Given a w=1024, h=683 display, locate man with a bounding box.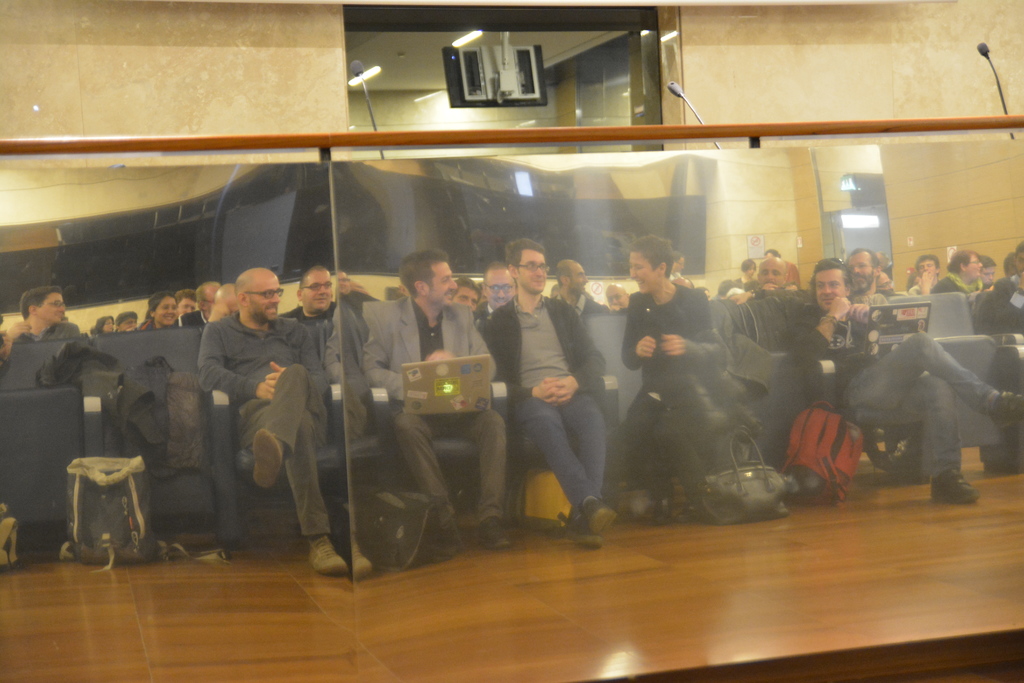
Located: 736,257,791,300.
